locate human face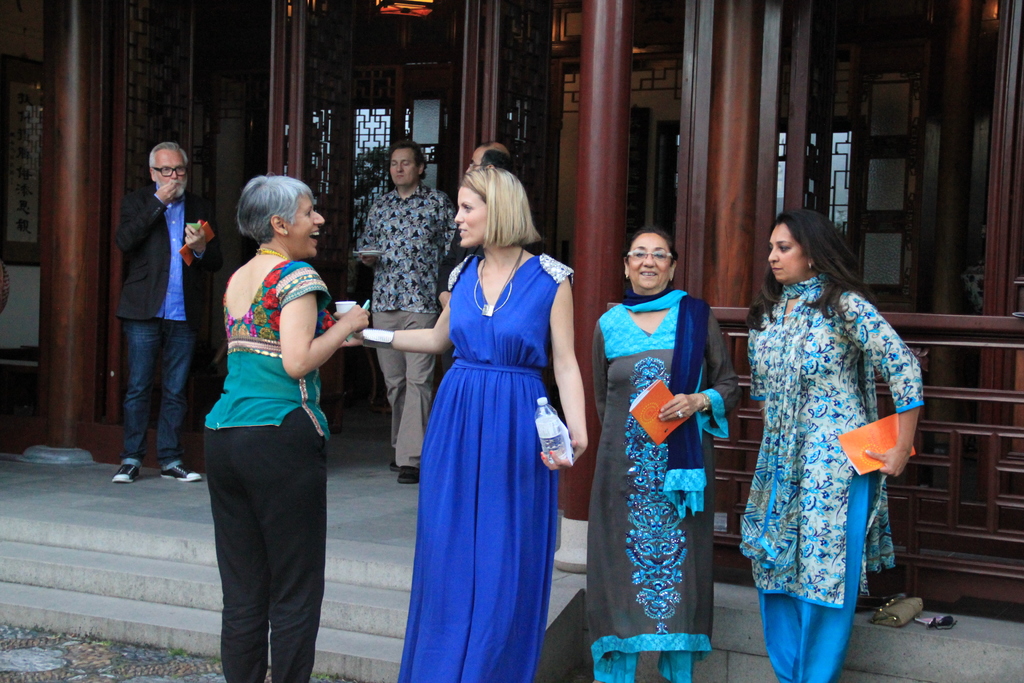
(x1=466, y1=150, x2=481, y2=169)
